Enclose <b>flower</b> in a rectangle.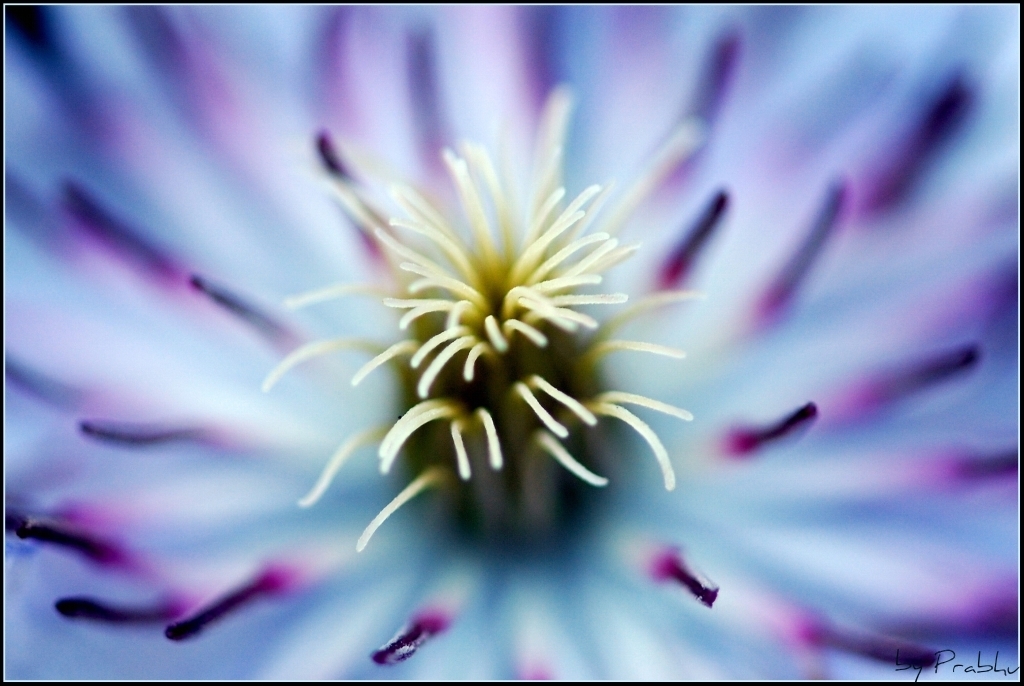
(273, 58, 796, 601).
